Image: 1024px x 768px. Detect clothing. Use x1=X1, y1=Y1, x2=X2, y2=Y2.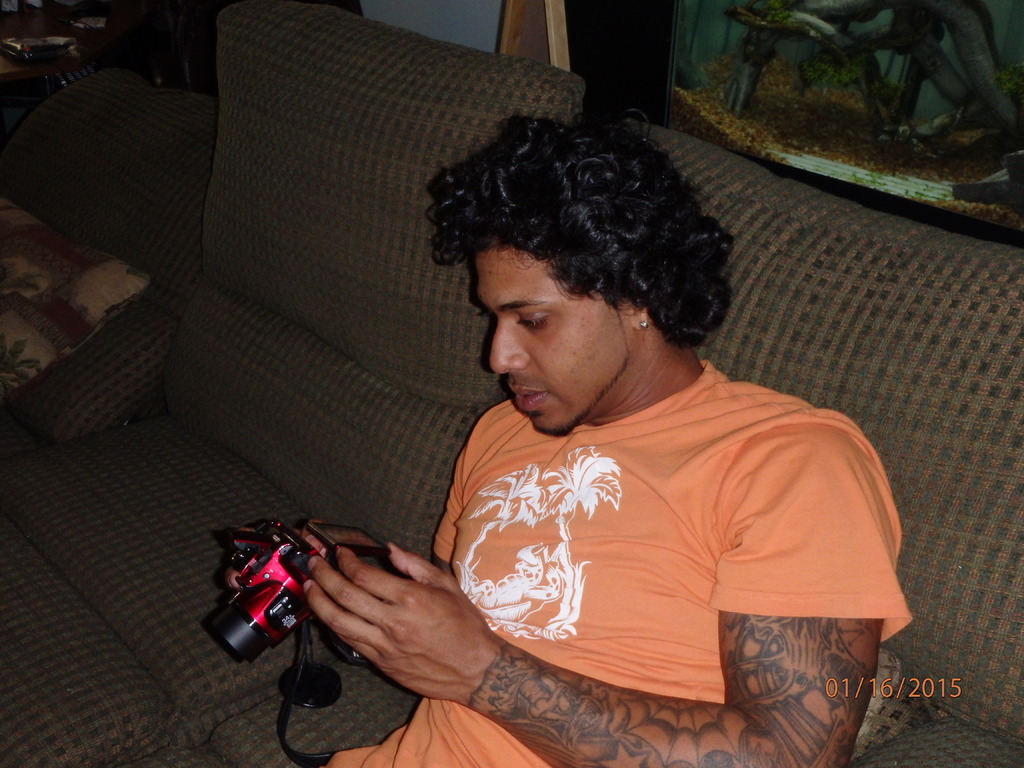
x1=393, y1=319, x2=914, y2=744.
